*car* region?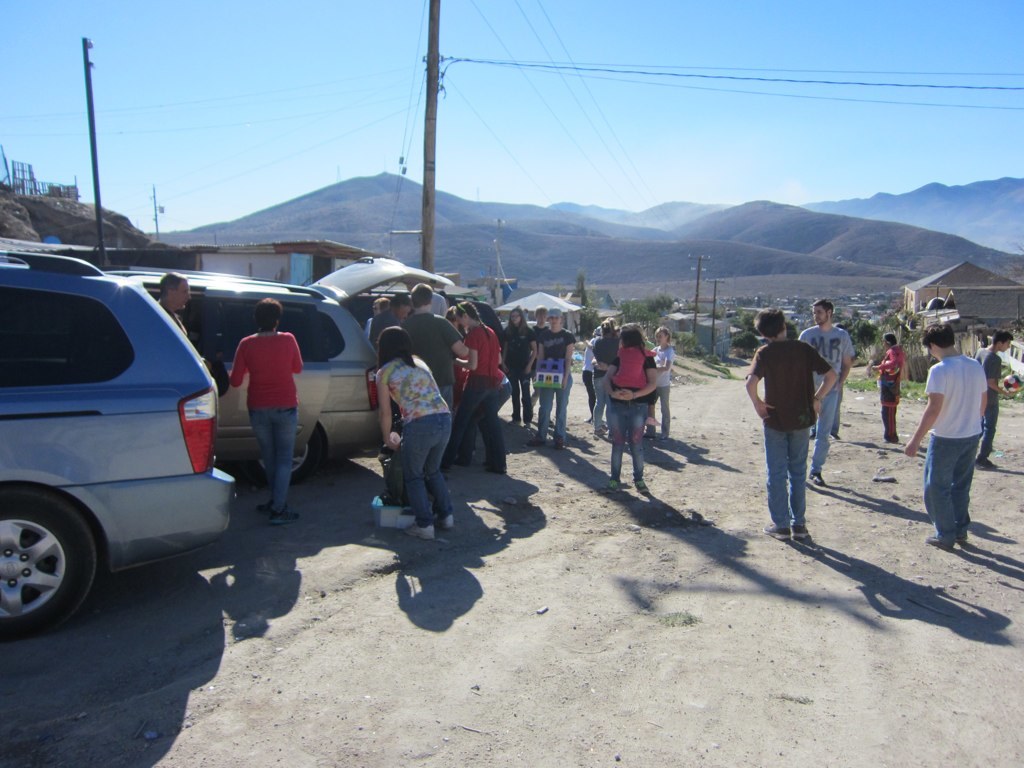
<bbox>0, 249, 238, 636</bbox>
